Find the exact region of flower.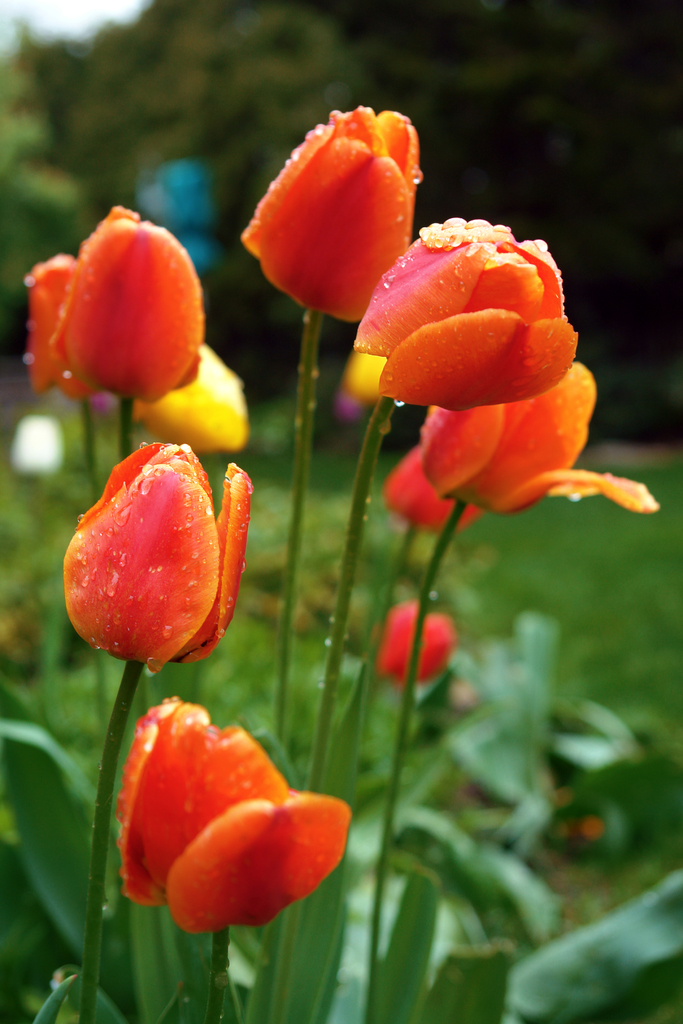
Exact region: locate(51, 432, 248, 661).
